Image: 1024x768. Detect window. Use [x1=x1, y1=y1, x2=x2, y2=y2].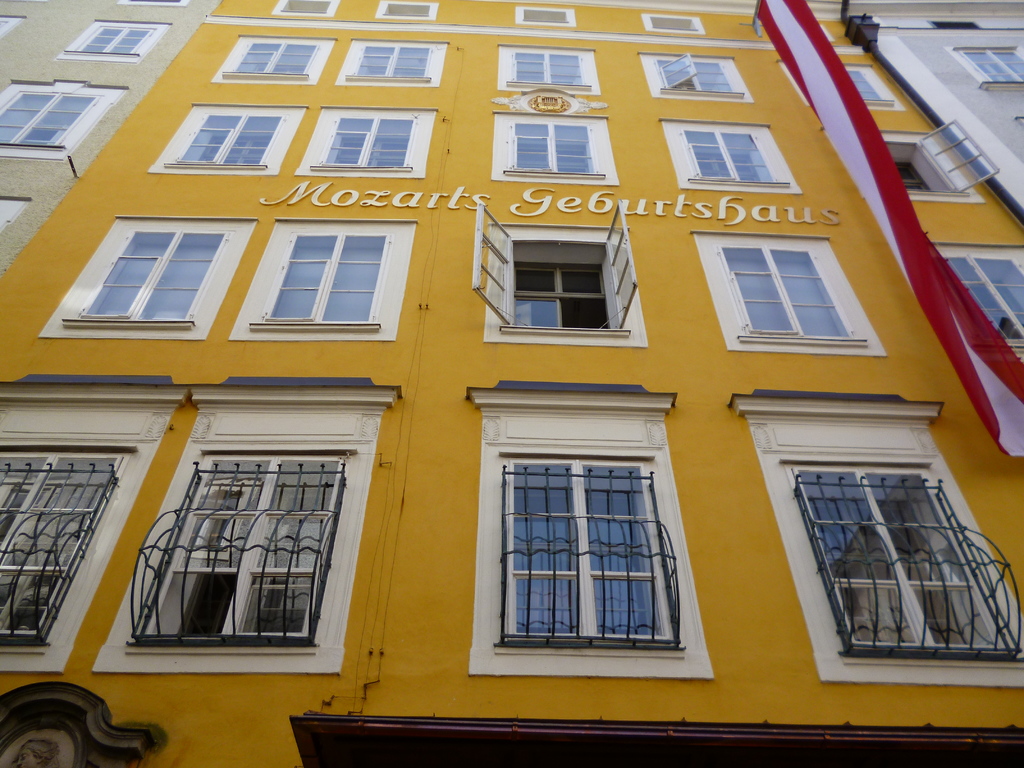
[x1=0, y1=78, x2=134, y2=156].
